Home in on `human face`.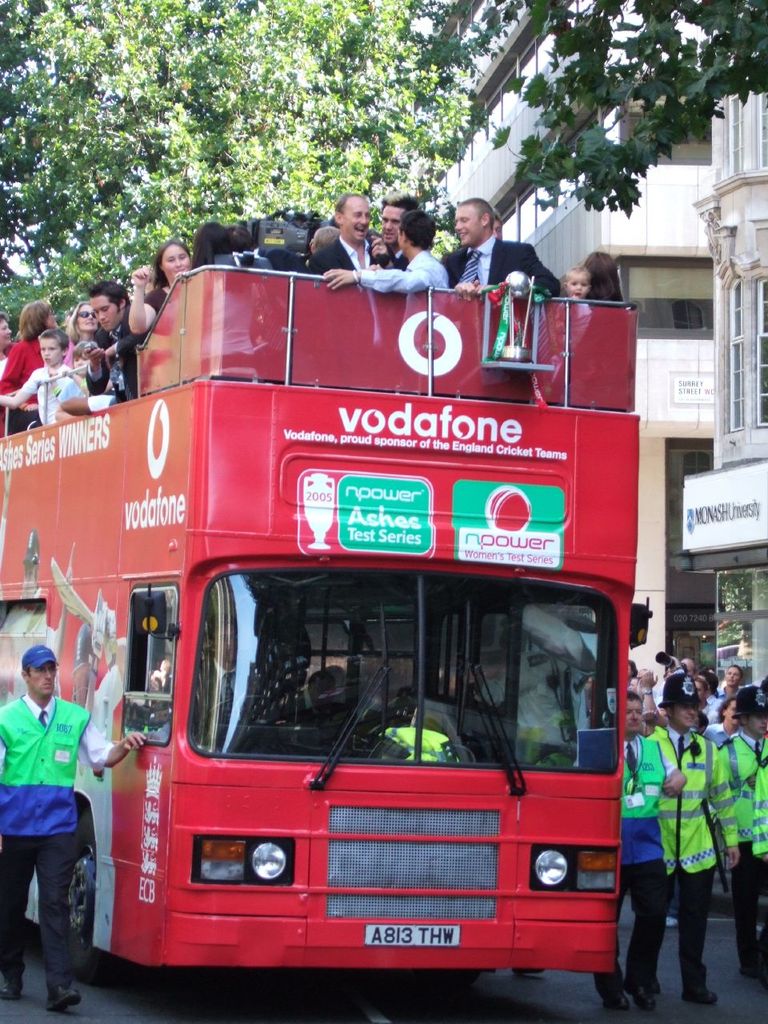
Homed in at [674,700,699,729].
